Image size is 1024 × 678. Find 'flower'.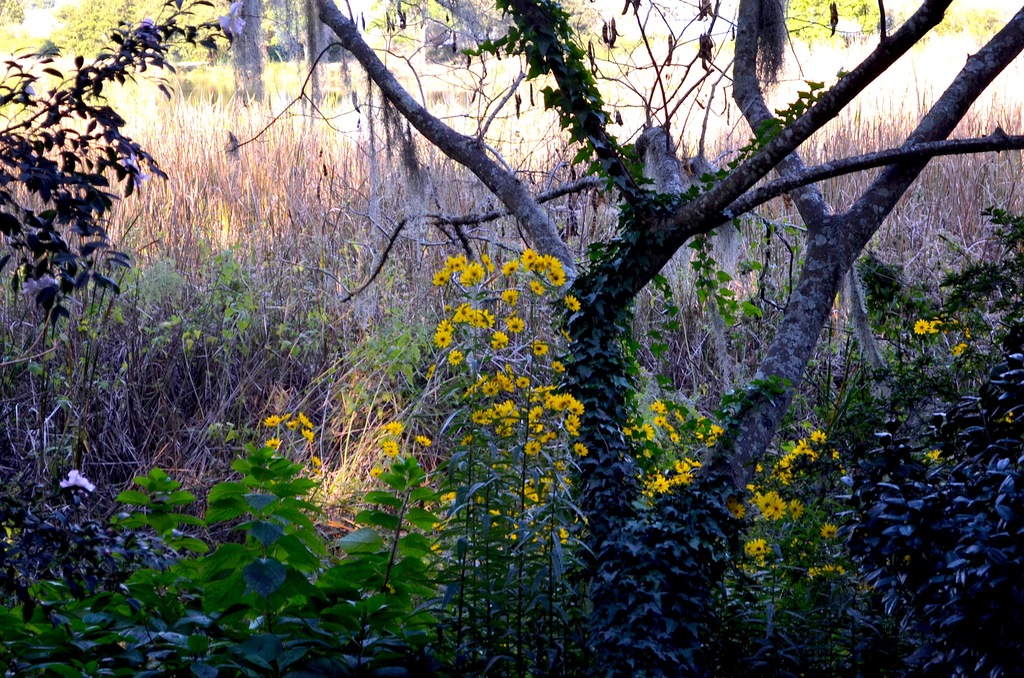
(807, 566, 819, 579).
